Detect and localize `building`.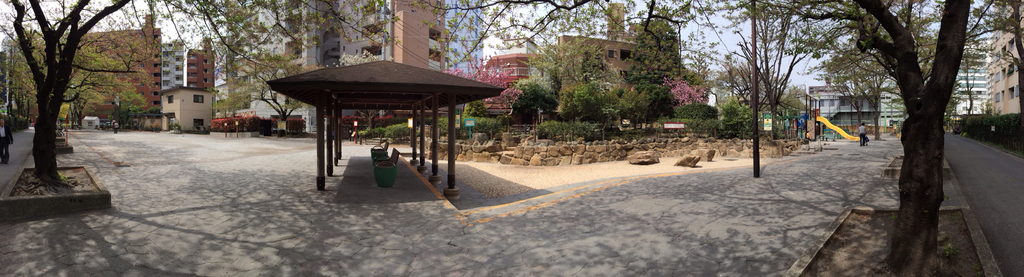
Localized at <region>280, 0, 482, 113</region>.
